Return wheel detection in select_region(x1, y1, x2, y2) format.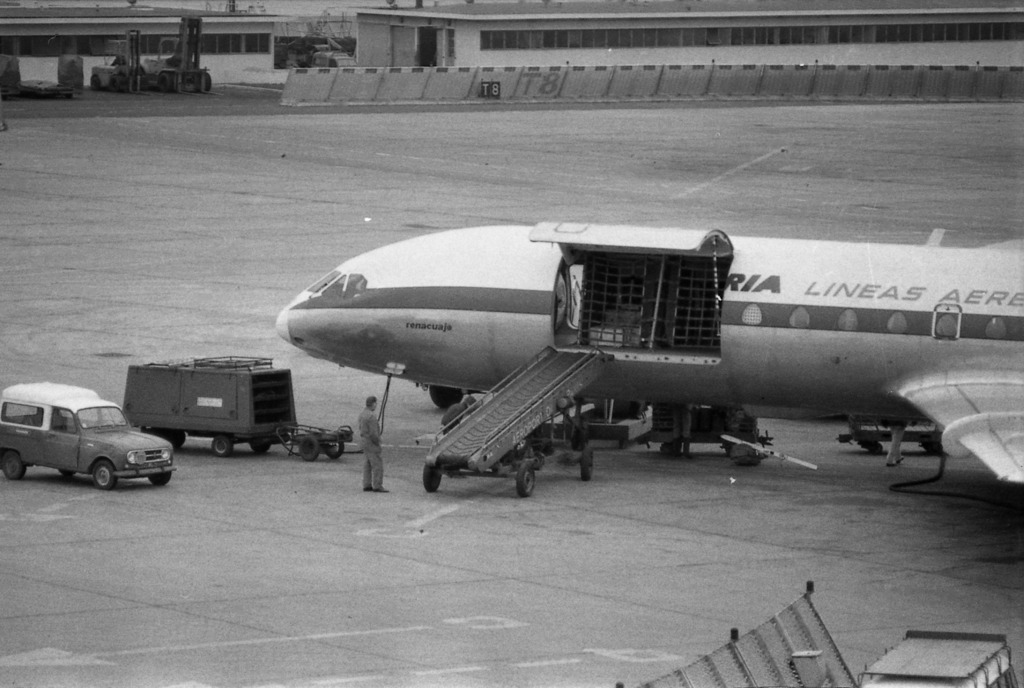
select_region(4, 449, 26, 476).
